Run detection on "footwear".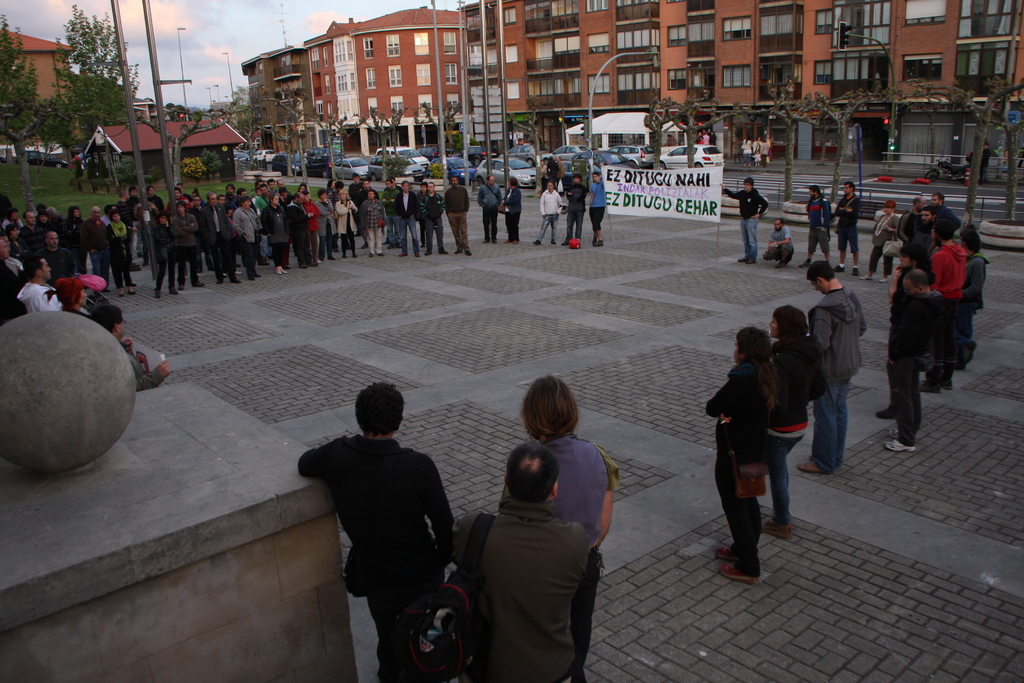
Result: bbox=[415, 254, 419, 258].
